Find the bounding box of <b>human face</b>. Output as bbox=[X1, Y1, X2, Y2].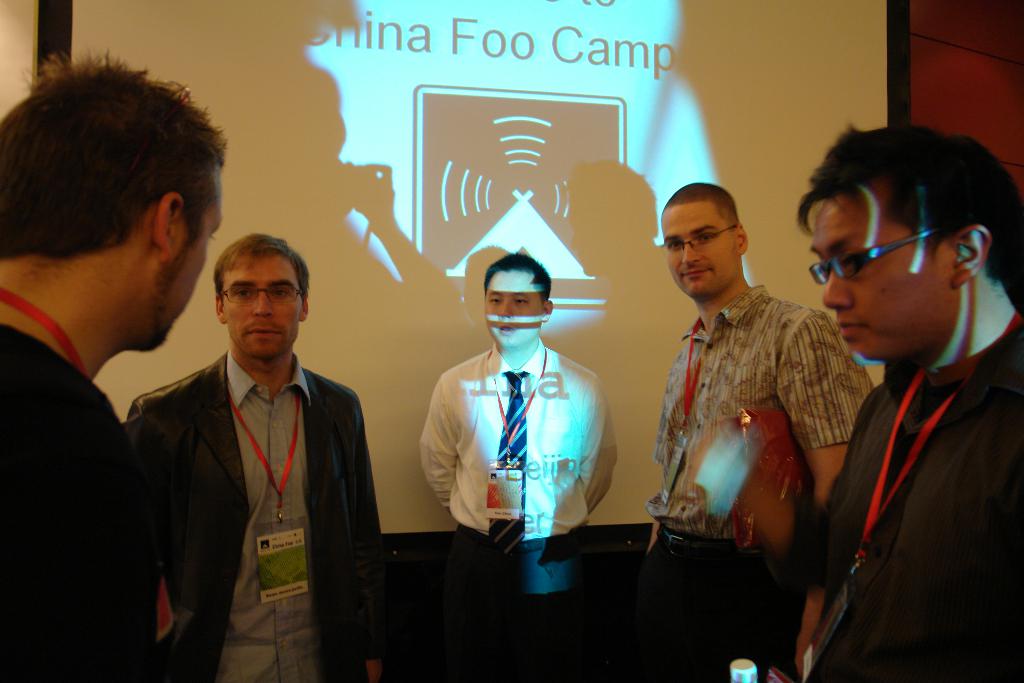
bbox=[163, 201, 221, 347].
